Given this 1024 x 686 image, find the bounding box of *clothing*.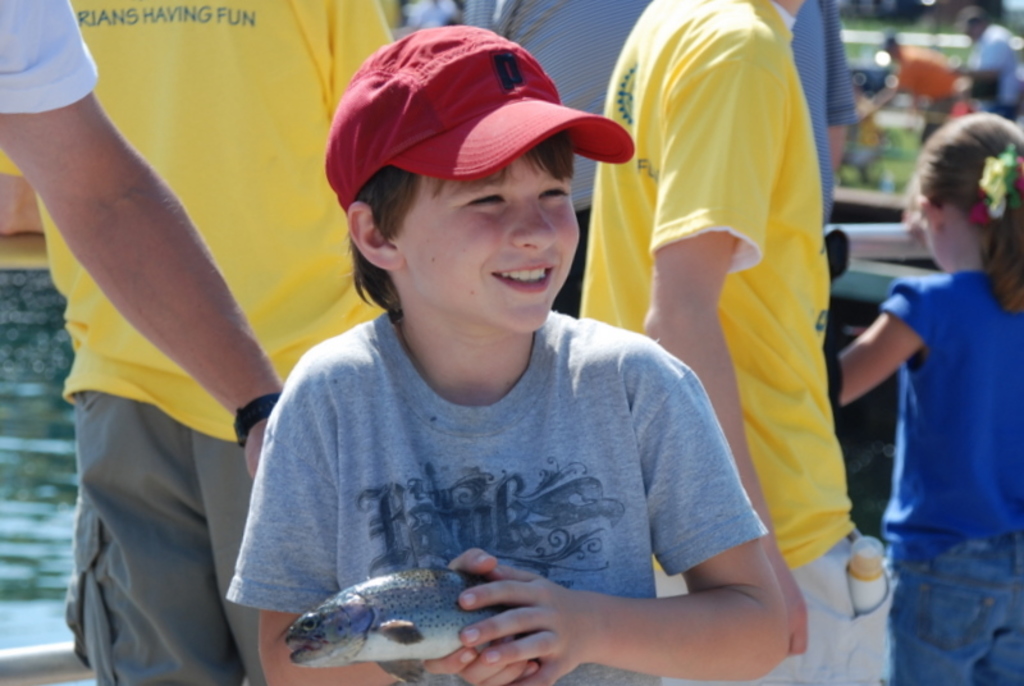
(1, 0, 96, 113).
